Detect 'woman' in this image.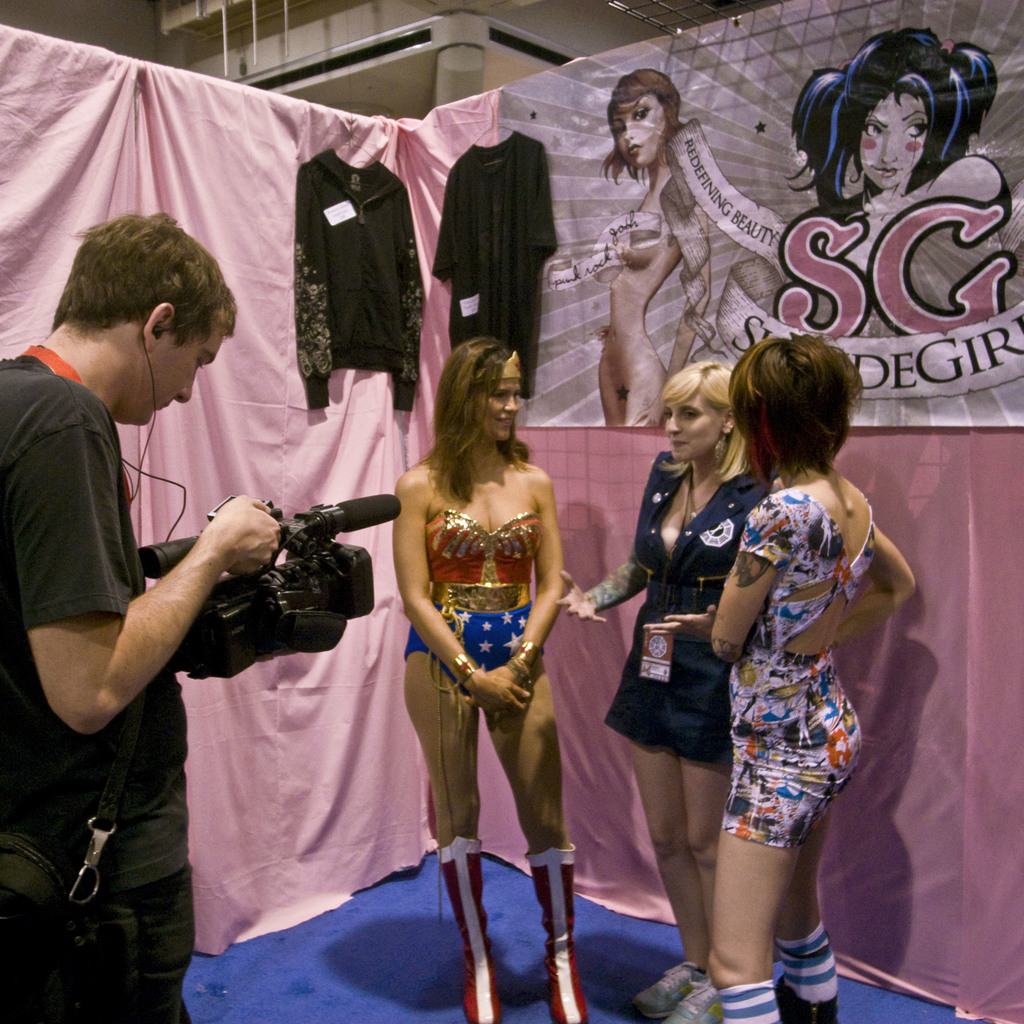
Detection: (x1=793, y1=22, x2=1001, y2=273).
